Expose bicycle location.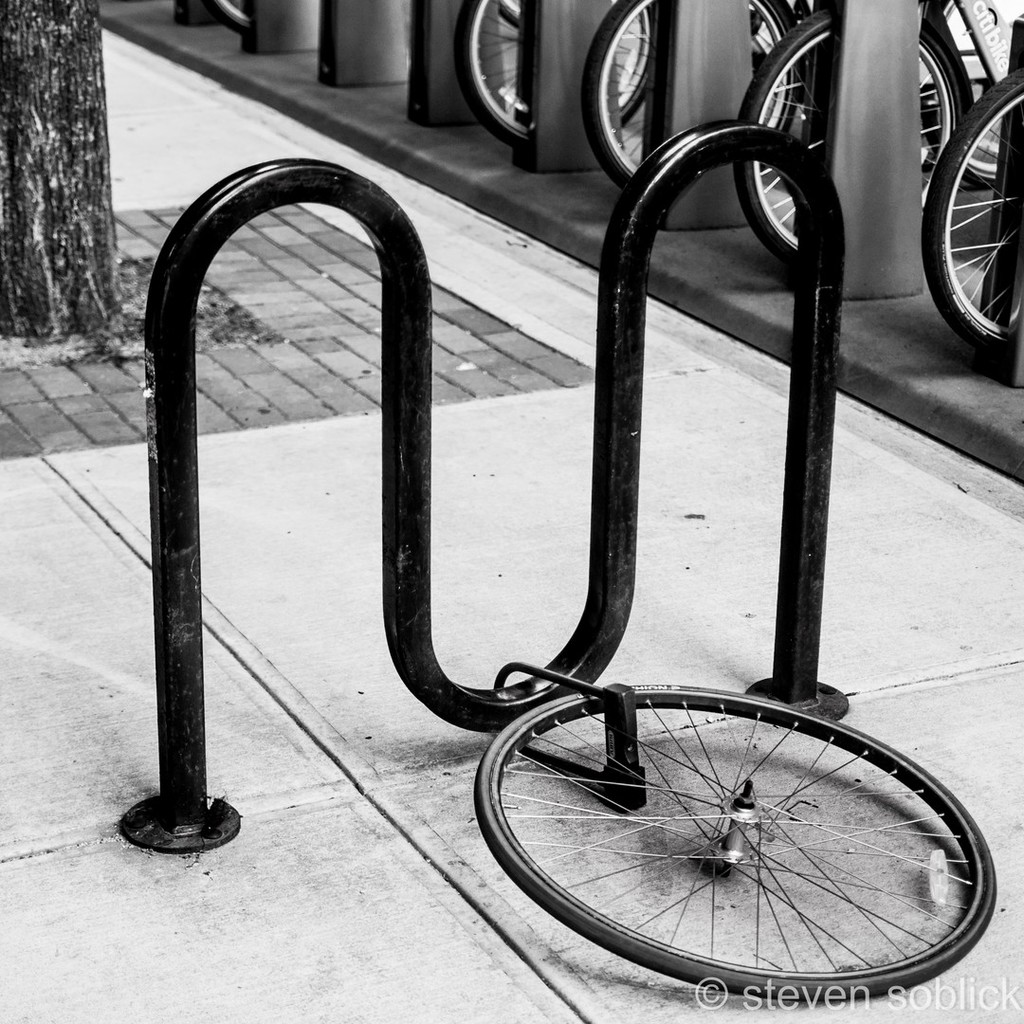
Exposed at crop(919, 41, 1023, 370).
